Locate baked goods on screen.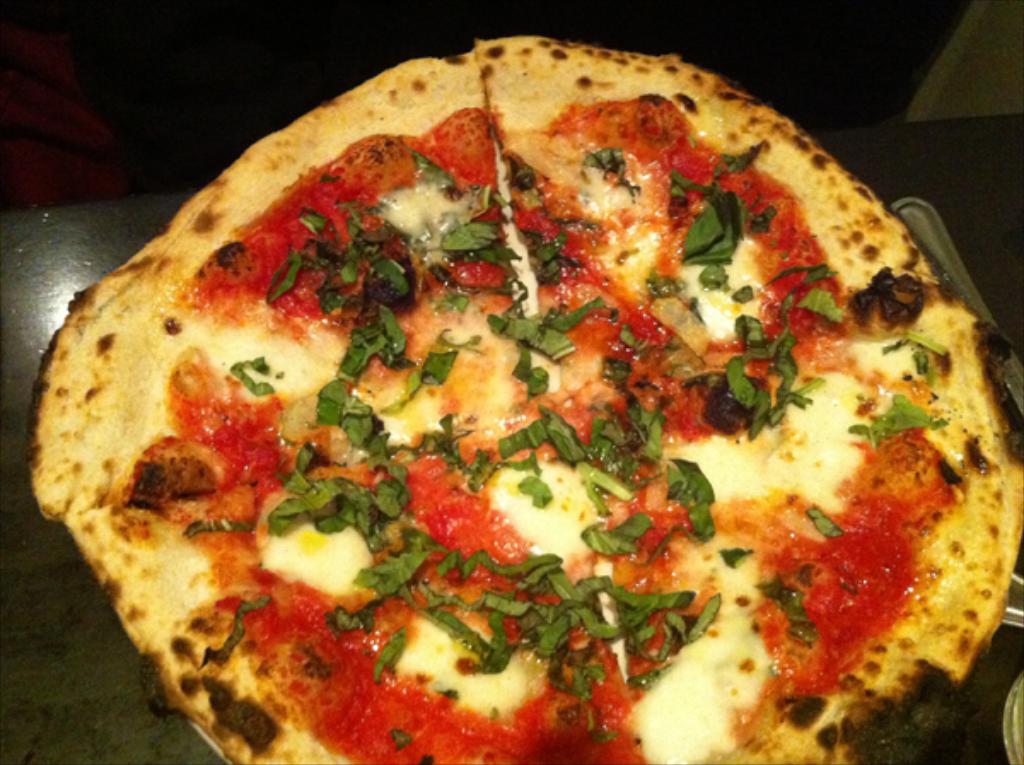
On screen at (left=27, top=38, right=1022, bottom=763).
